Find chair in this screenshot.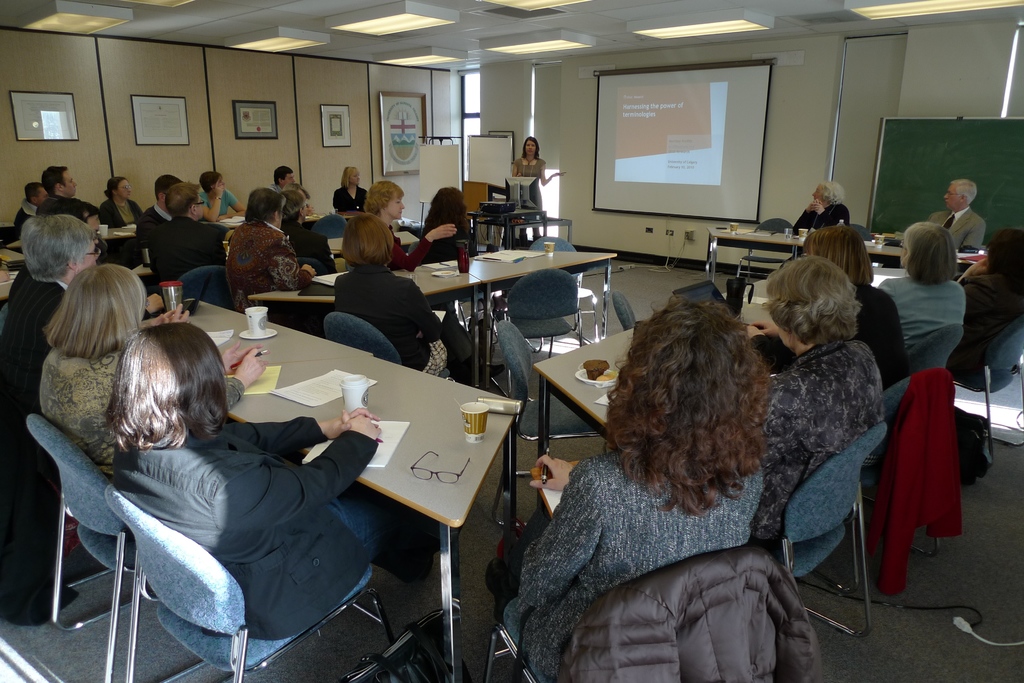
The bounding box for chair is <region>942, 312, 1023, 467</region>.
